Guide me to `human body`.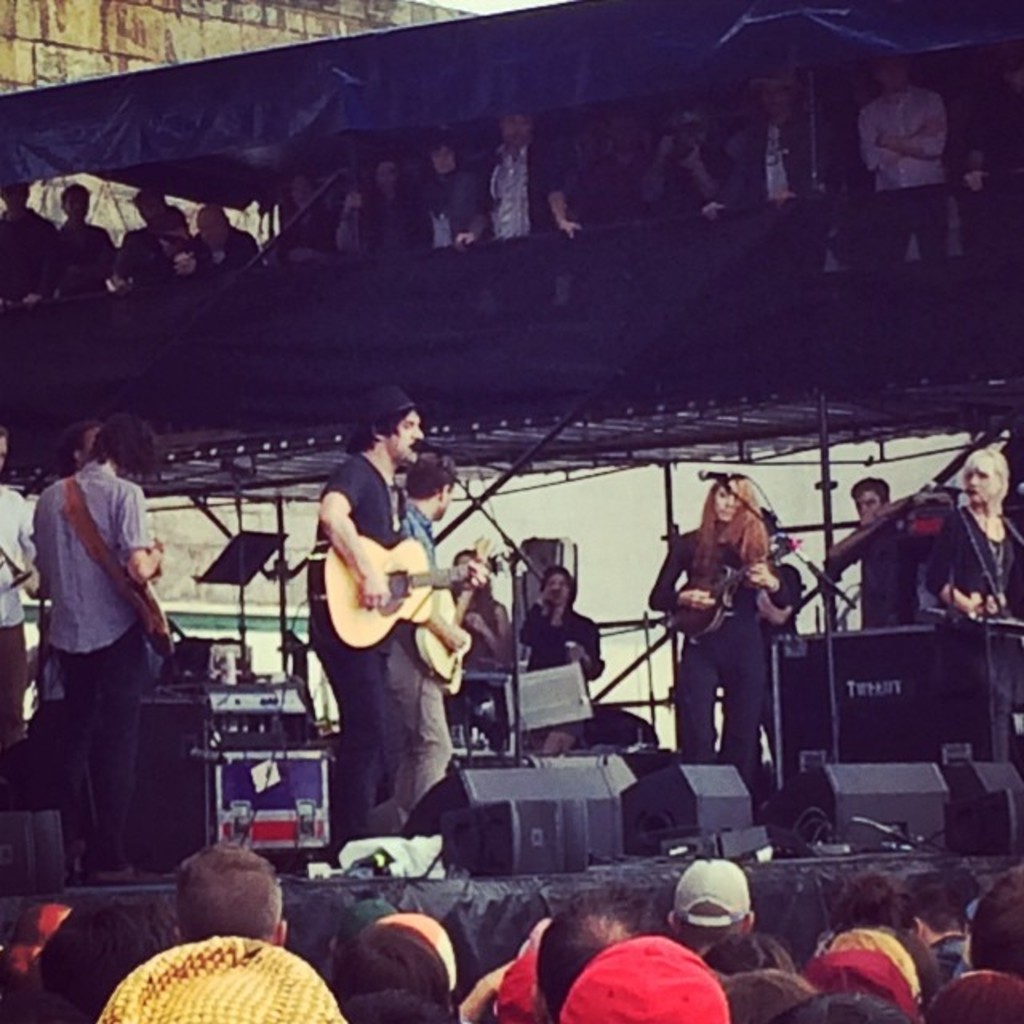
Guidance: (left=403, top=454, right=483, bottom=802).
